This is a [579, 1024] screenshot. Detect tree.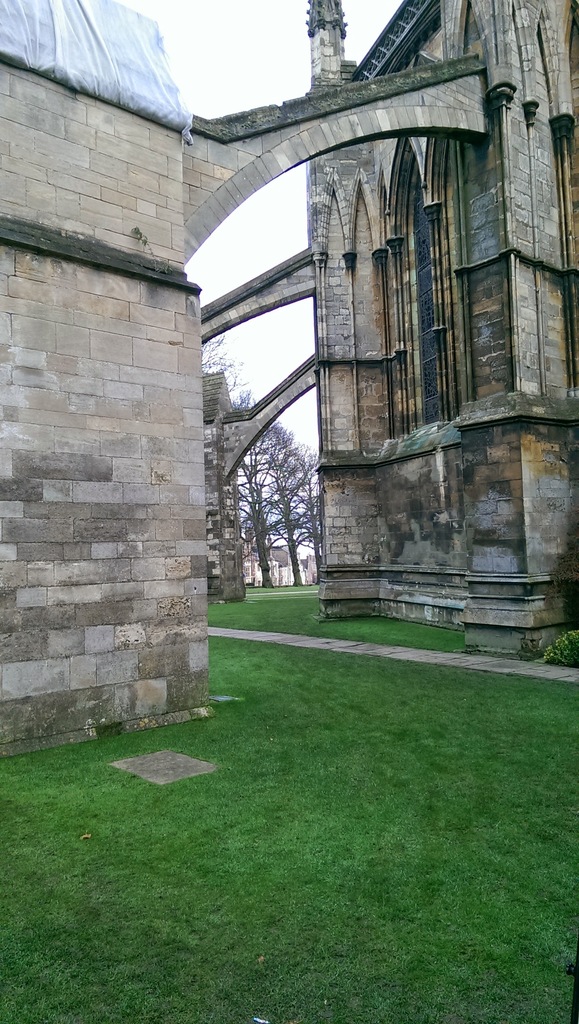
(227,393,330,592).
